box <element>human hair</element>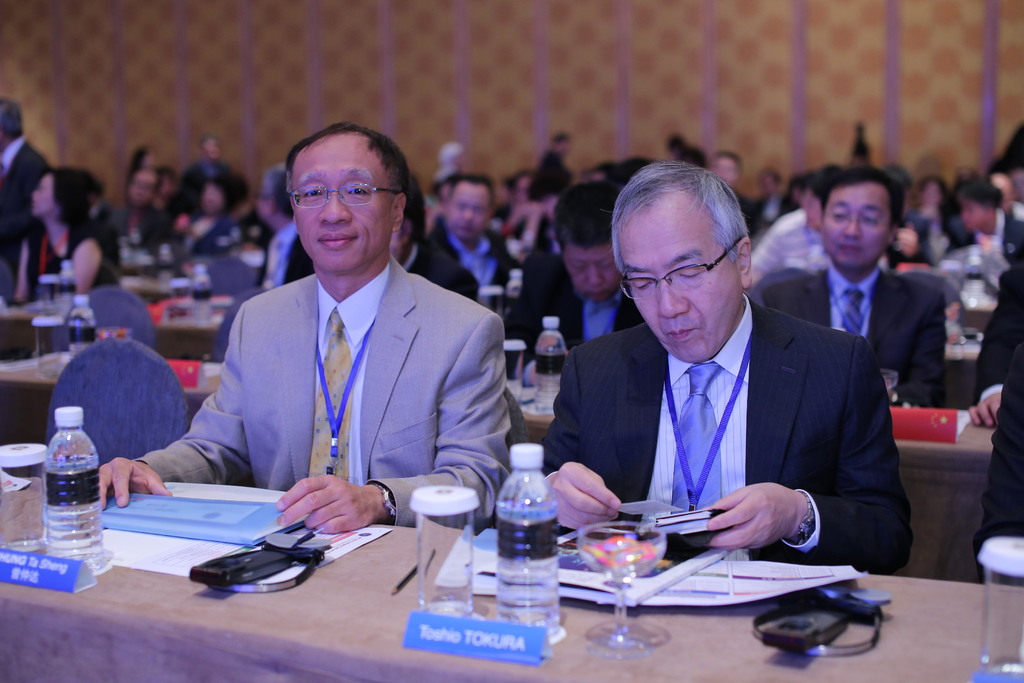
crop(683, 147, 710, 172)
